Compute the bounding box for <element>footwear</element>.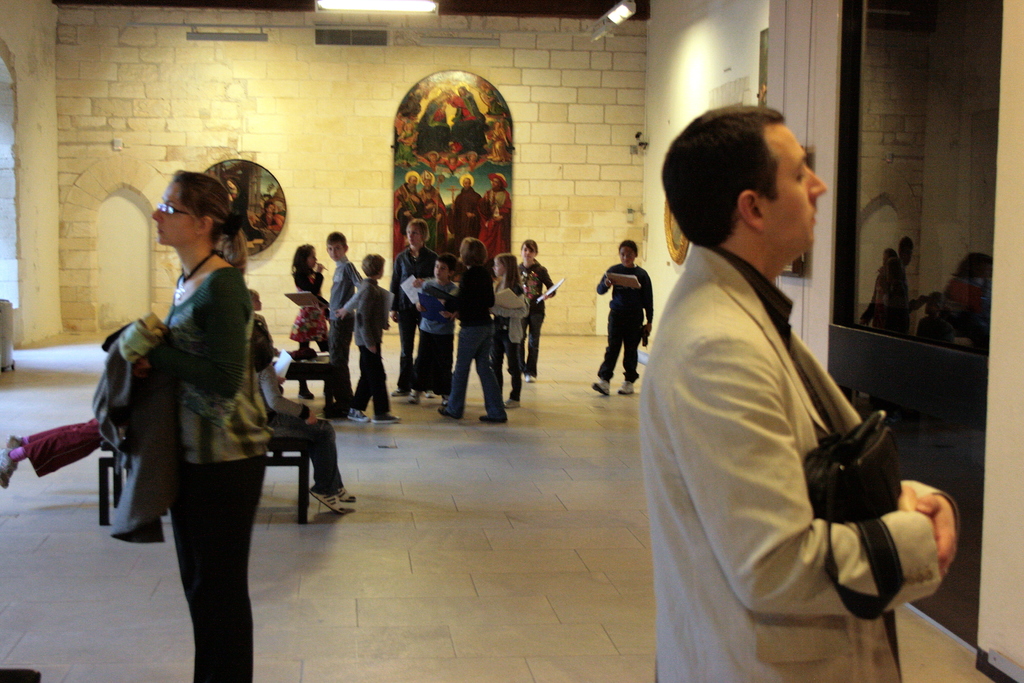
x1=313 y1=484 x2=343 y2=514.
